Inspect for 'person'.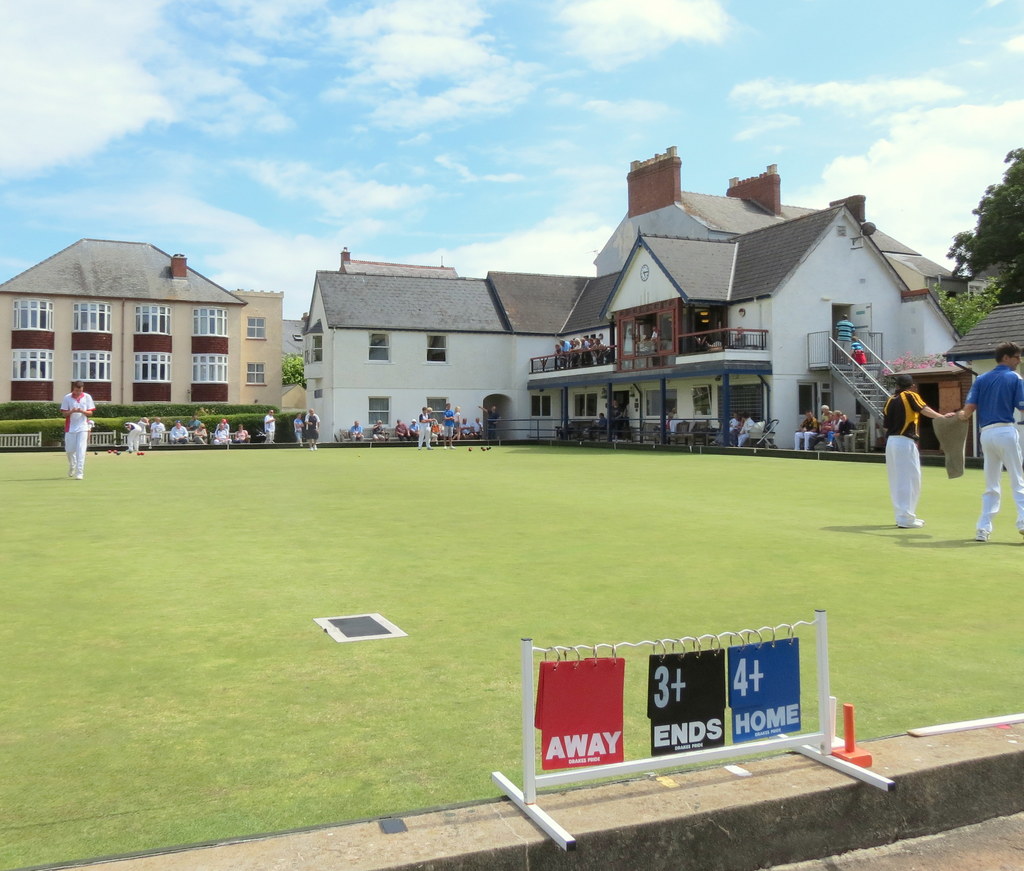
Inspection: (371, 415, 388, 443).
